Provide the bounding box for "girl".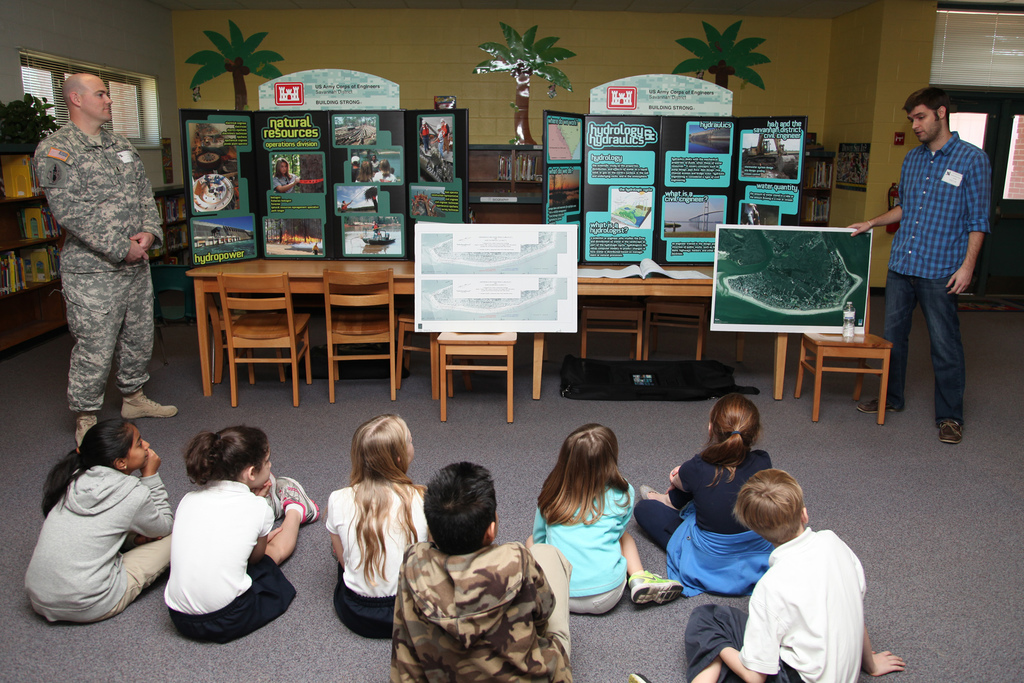
l=520, t=428, r=684, b=614.
